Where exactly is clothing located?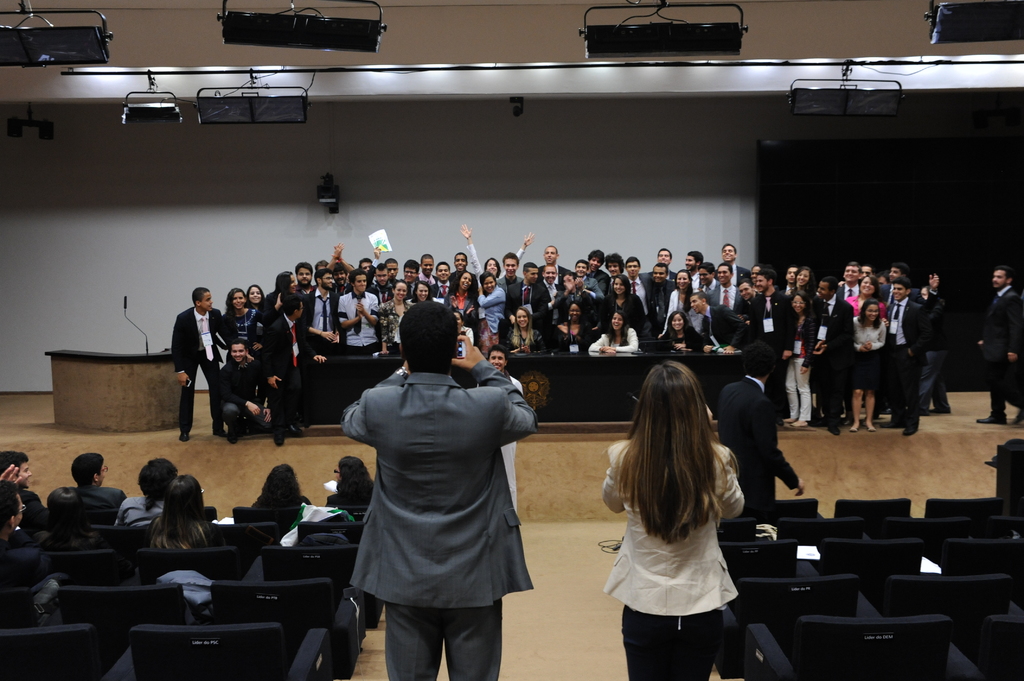
Its bounding box is rect(808, 296, 856, 418).
